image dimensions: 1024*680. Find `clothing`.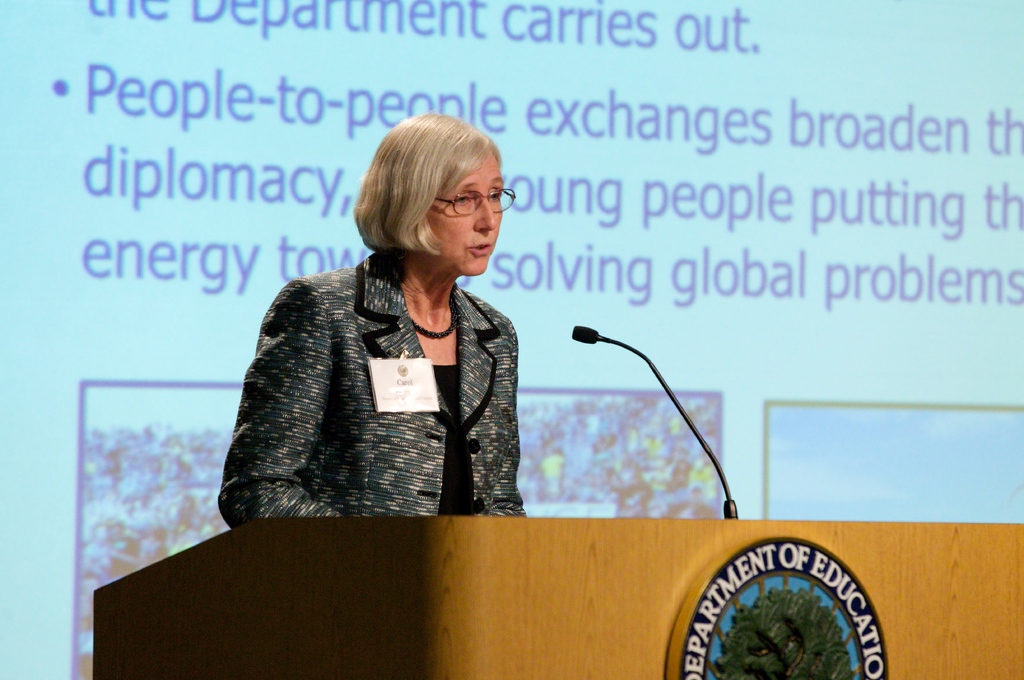
rect(211, 245, 534, 531).
